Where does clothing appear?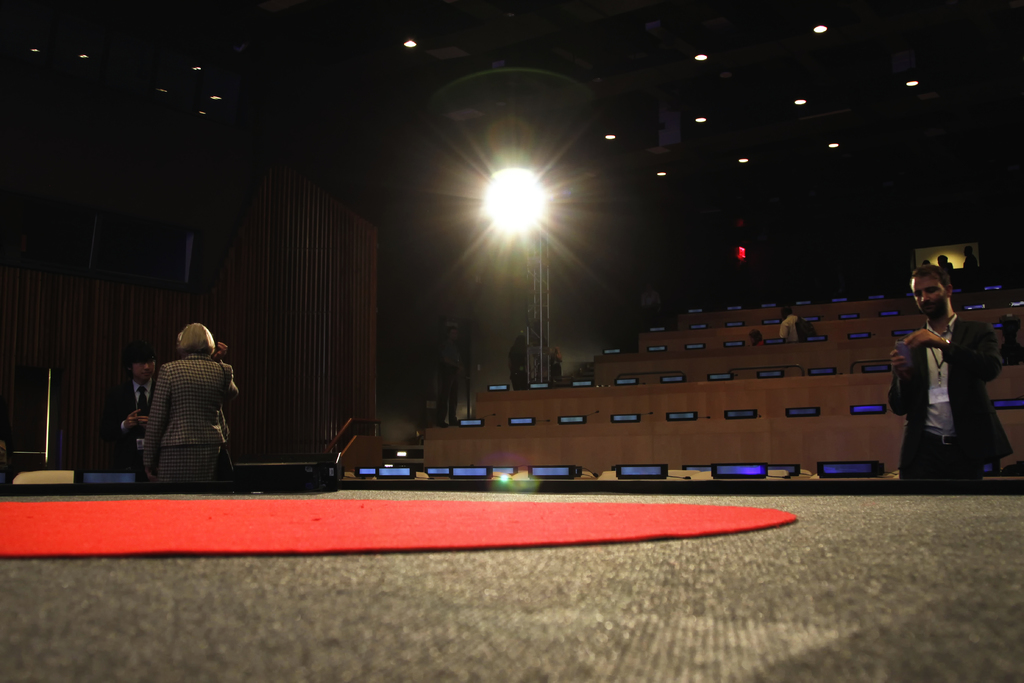
Appears at x1=109, y1=370, x2=166, y2=468.
